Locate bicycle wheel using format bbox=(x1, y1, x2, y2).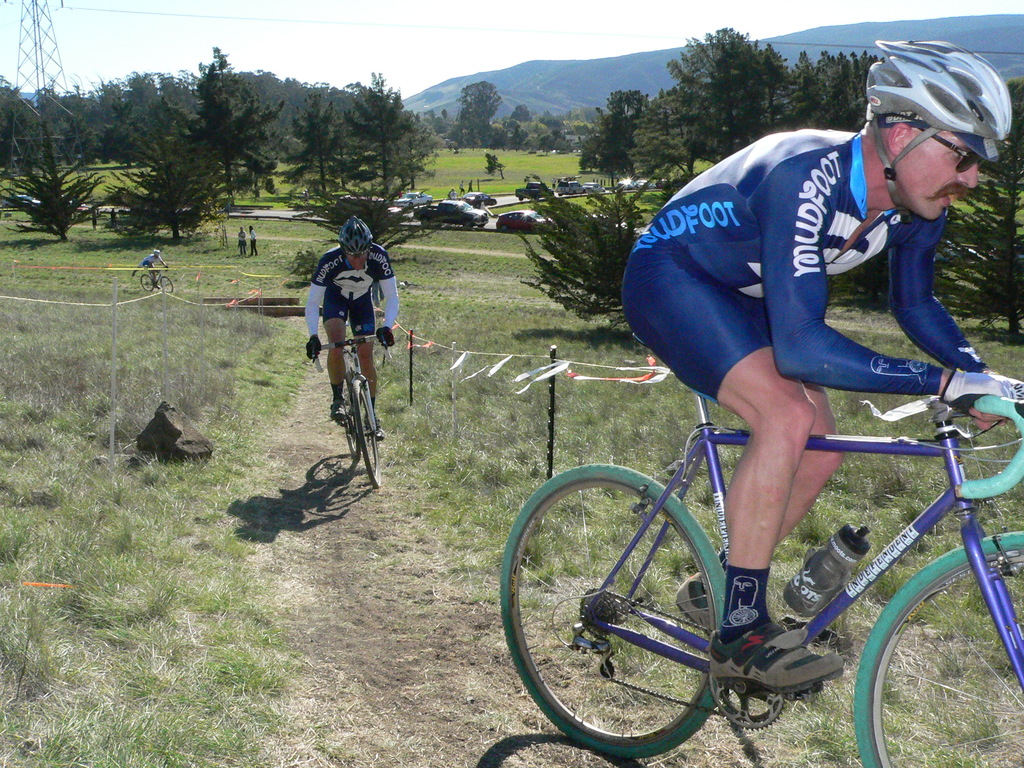
bbox=(344, 372, 361, 463).
